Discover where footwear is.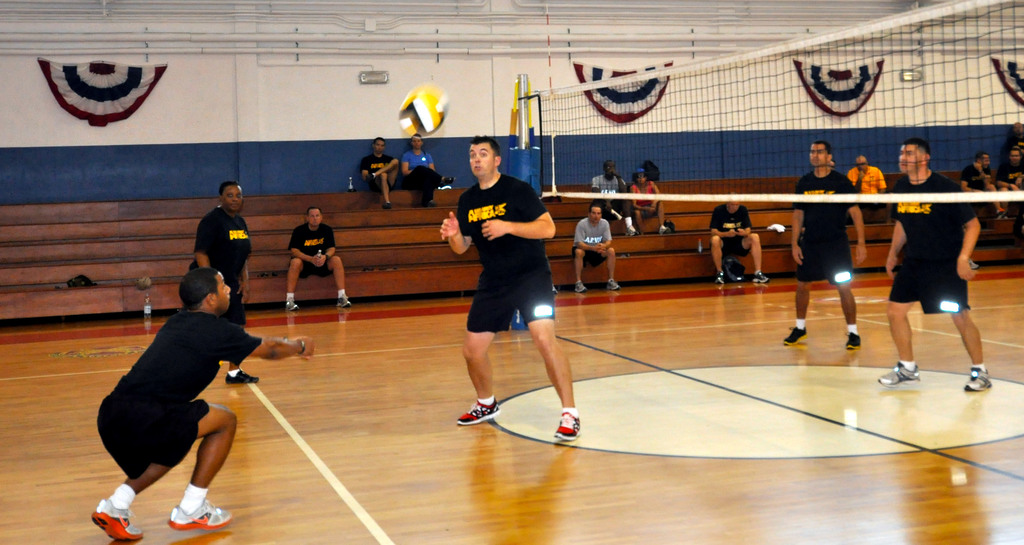
Discovered at 781:329:810:342.
